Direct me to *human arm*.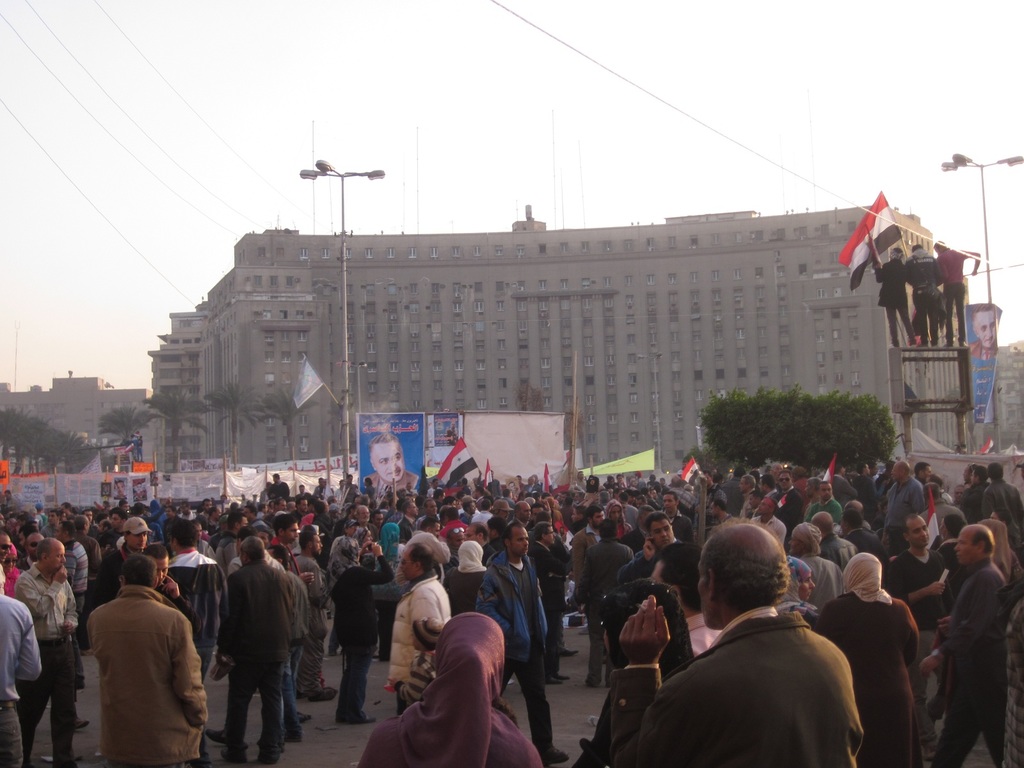
Direction: [684,515,693,541].
